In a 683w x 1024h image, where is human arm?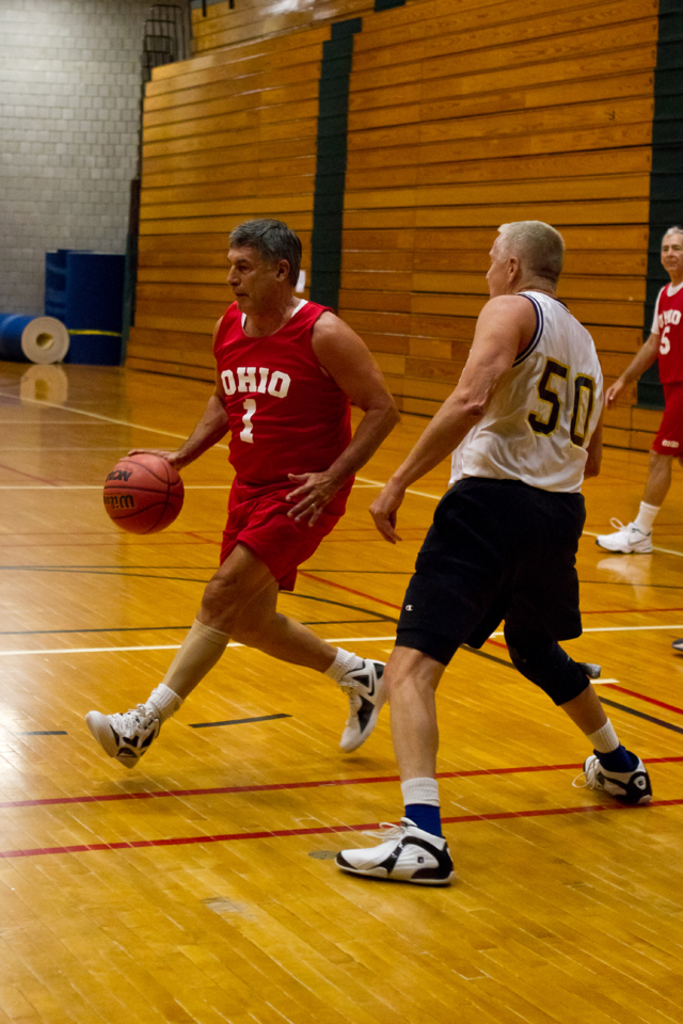
603,295,664,405.
